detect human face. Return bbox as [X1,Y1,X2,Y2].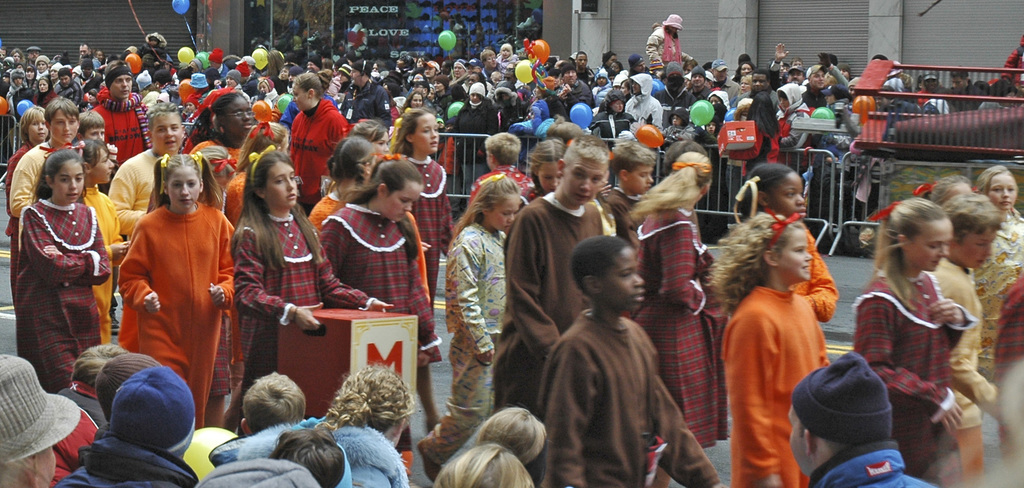
[227,96,253,136].
